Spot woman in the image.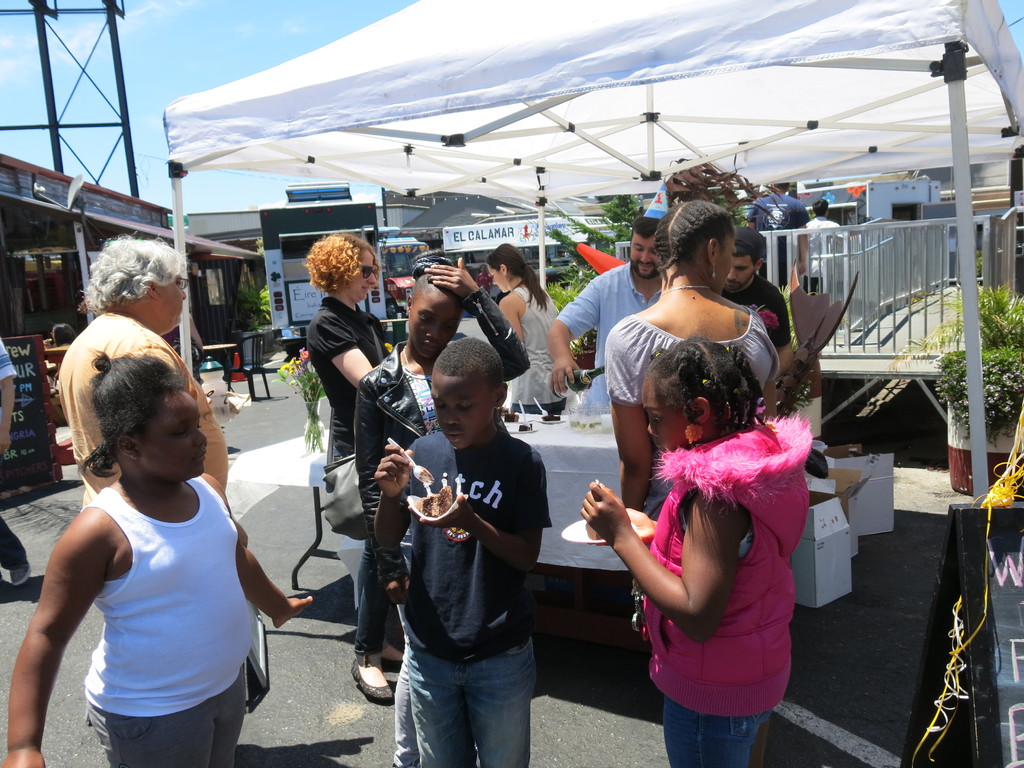
woman found at 57/241/227/508.
